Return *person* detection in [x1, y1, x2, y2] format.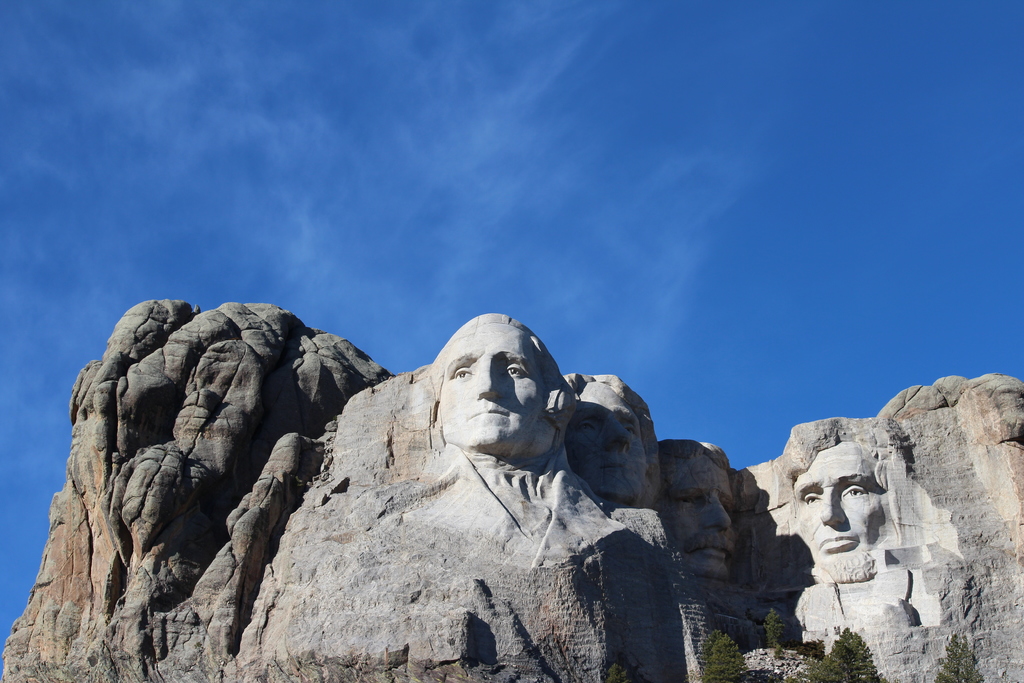
[664, 439, 732, 580].
